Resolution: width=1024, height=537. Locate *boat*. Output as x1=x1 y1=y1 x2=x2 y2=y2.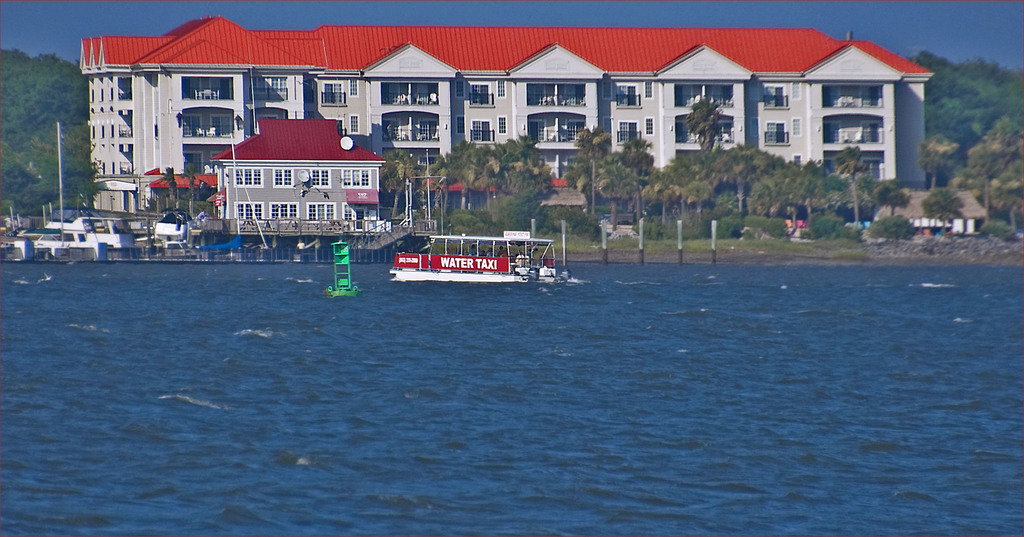
x1=35 y1=125 x2=97 y2=255.
